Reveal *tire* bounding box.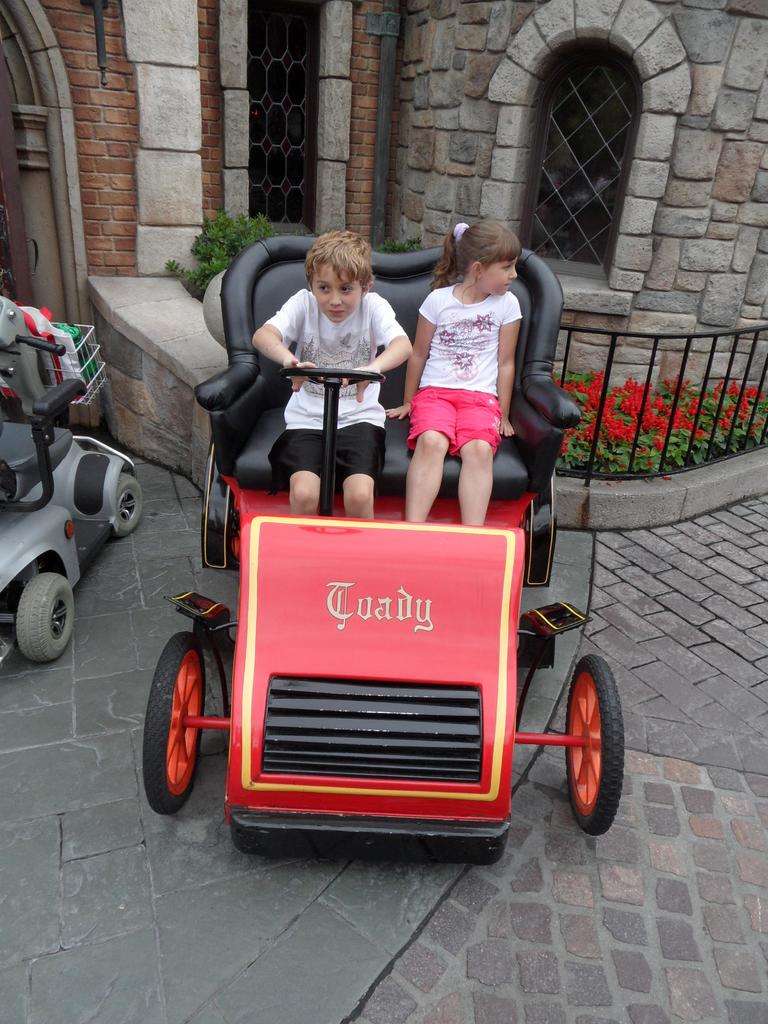
Revealed: locate(131, 615, 218, 813).
